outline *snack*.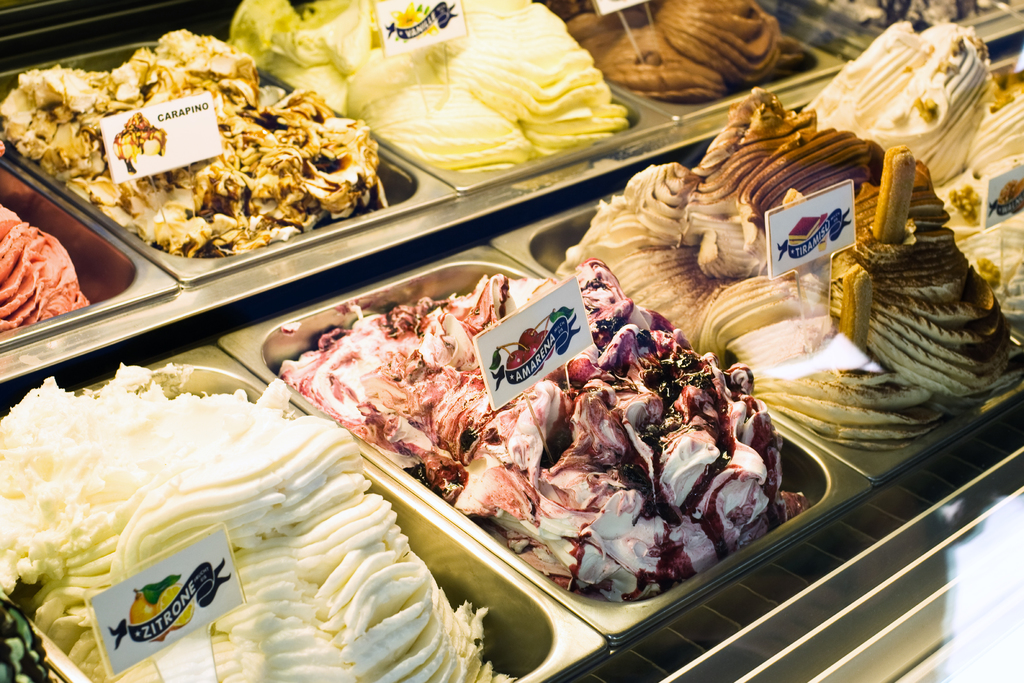
Outline: 0, 26, 372, 267.
